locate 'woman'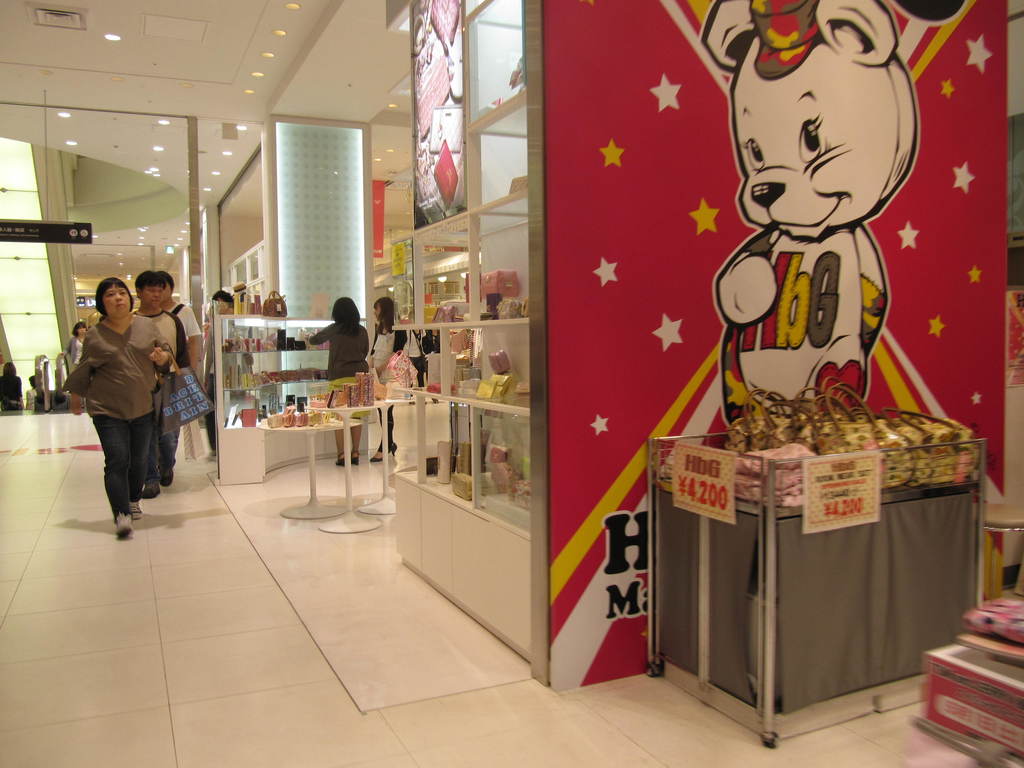
select_region(407, 315, 426, 396)
